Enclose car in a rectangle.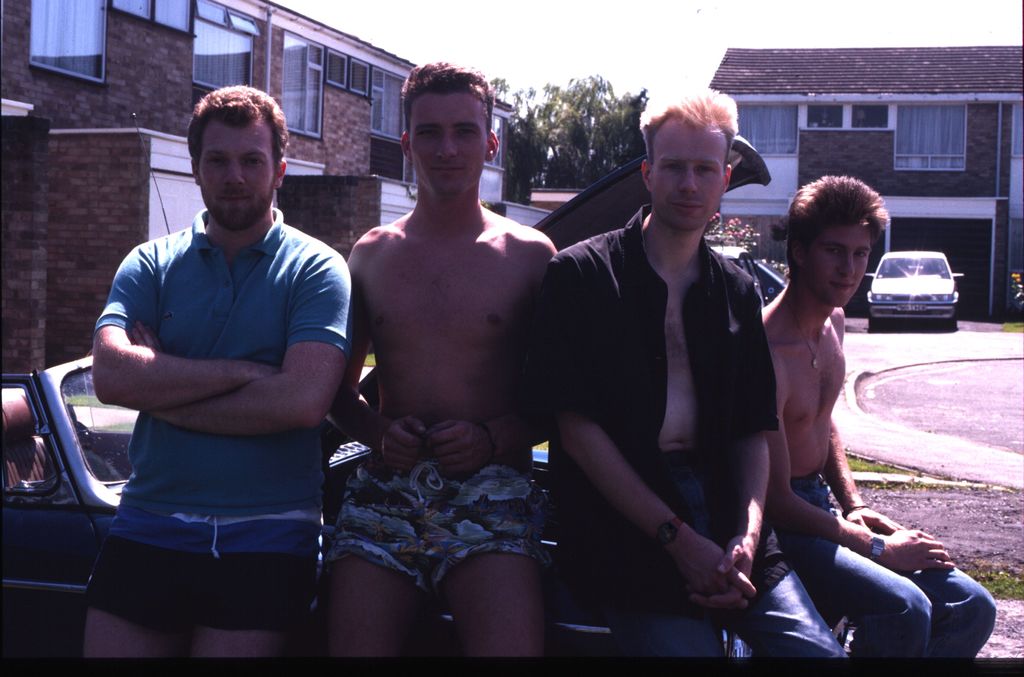
<bbox>1, 130, 863, 660</bbox>.
